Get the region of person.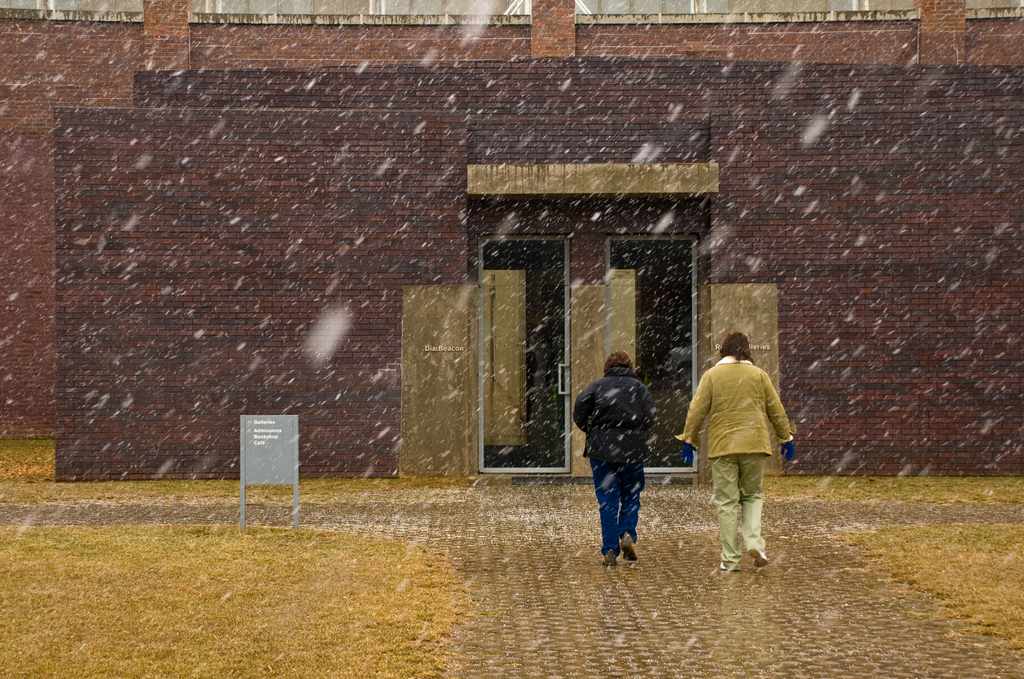
(left=669, top=328, right=796, bottom=570).
